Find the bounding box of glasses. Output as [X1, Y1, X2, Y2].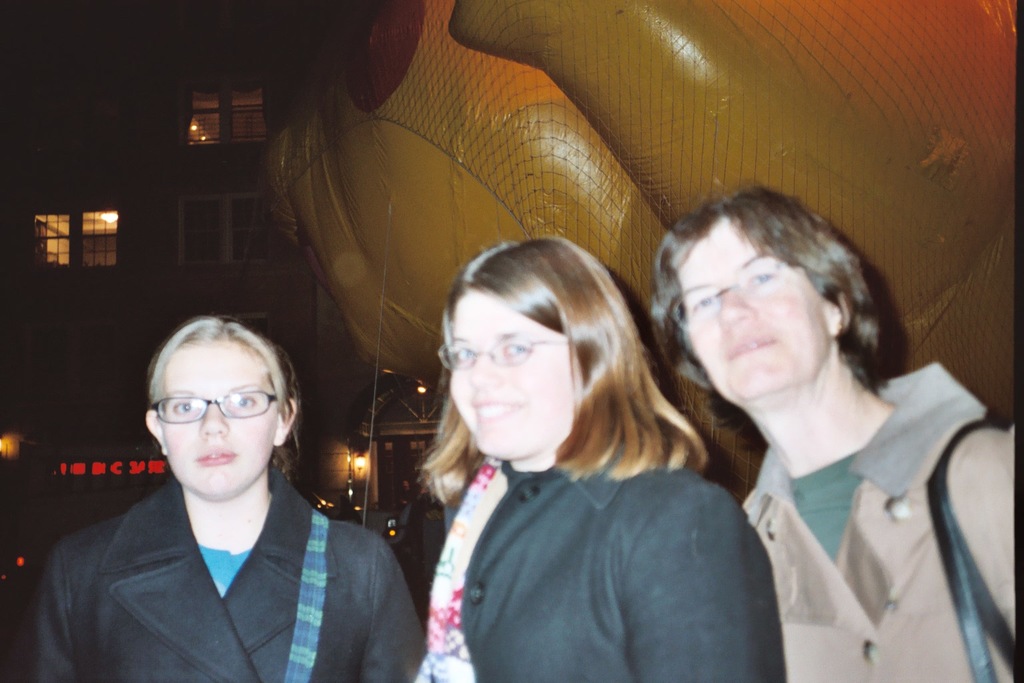
[435, 331, 570, 378].
